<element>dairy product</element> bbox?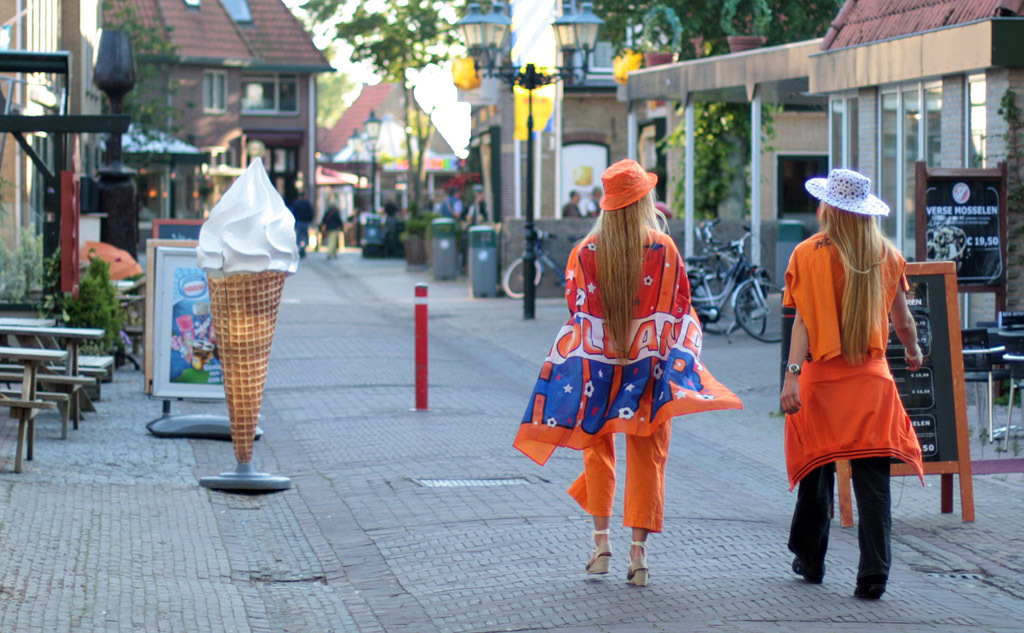
left=194, top=163, right=310, bottom=295
